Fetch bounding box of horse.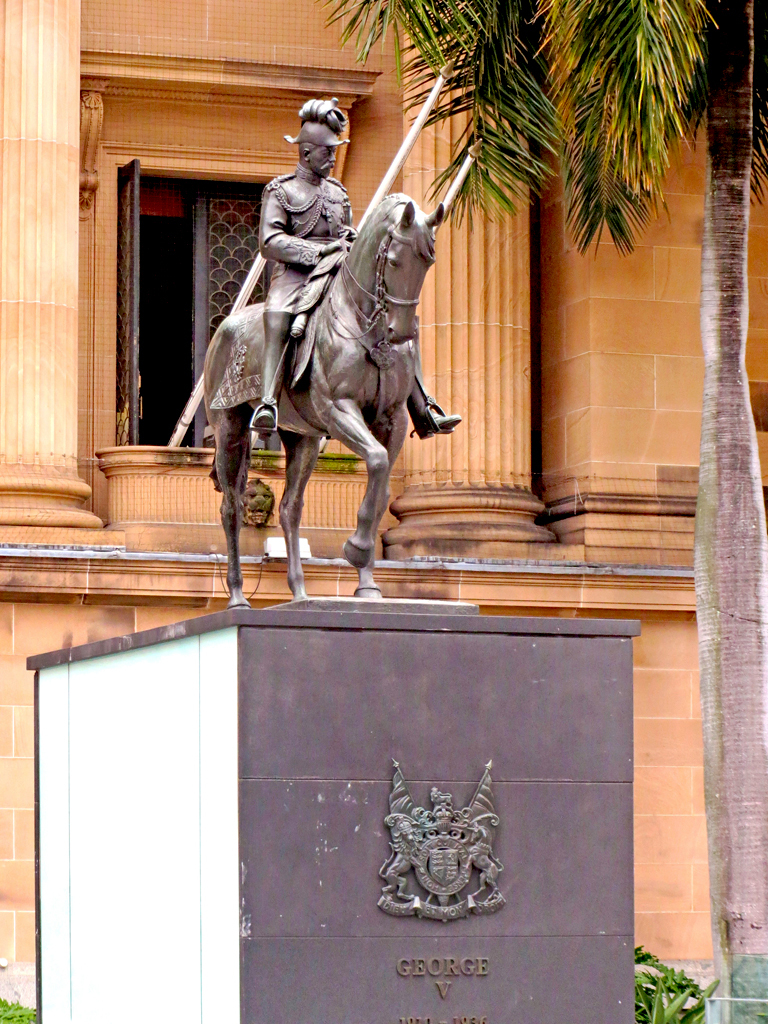
Bbox: detection(199, 188, 445, 611).
